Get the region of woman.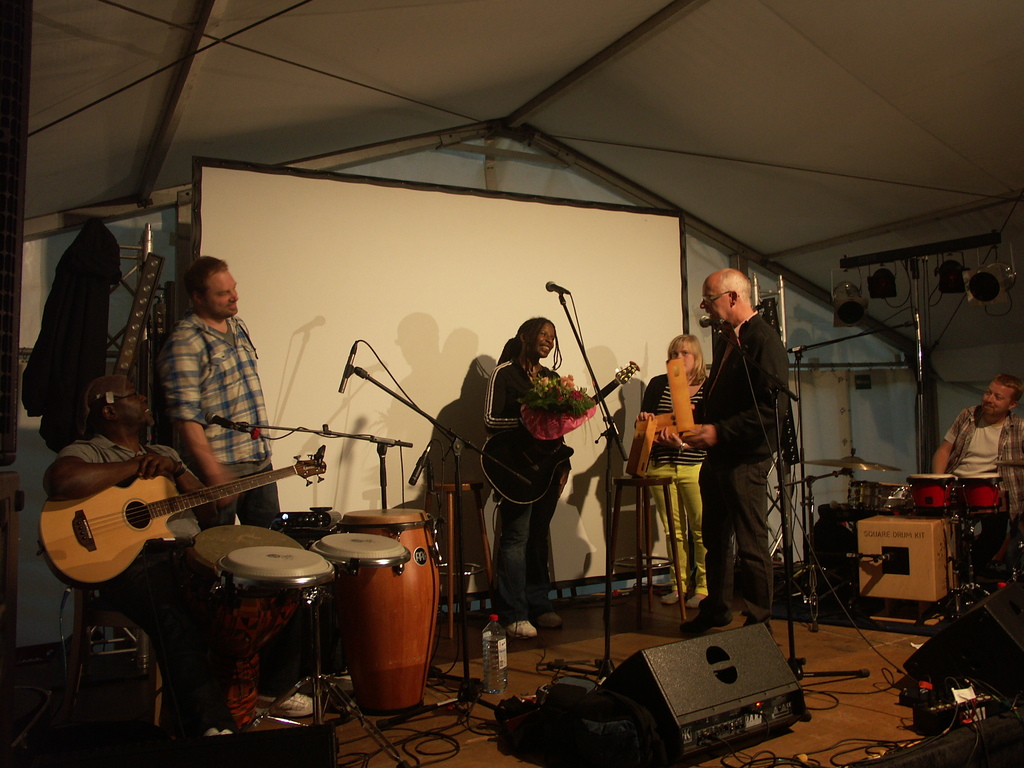
Rect(637, 336, 757, 621).
